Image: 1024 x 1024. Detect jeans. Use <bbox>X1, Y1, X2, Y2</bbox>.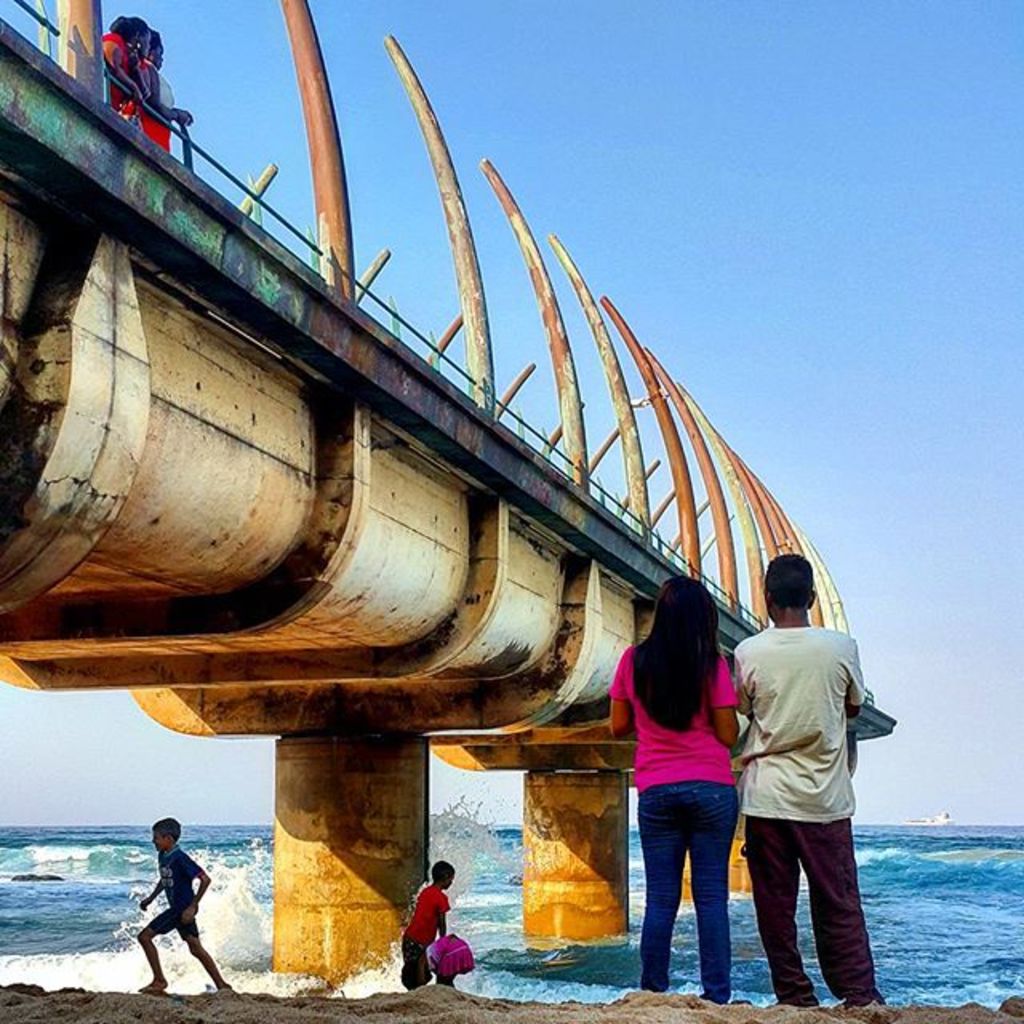
<bbox>752, 814, 877, 1006</bbox>.
